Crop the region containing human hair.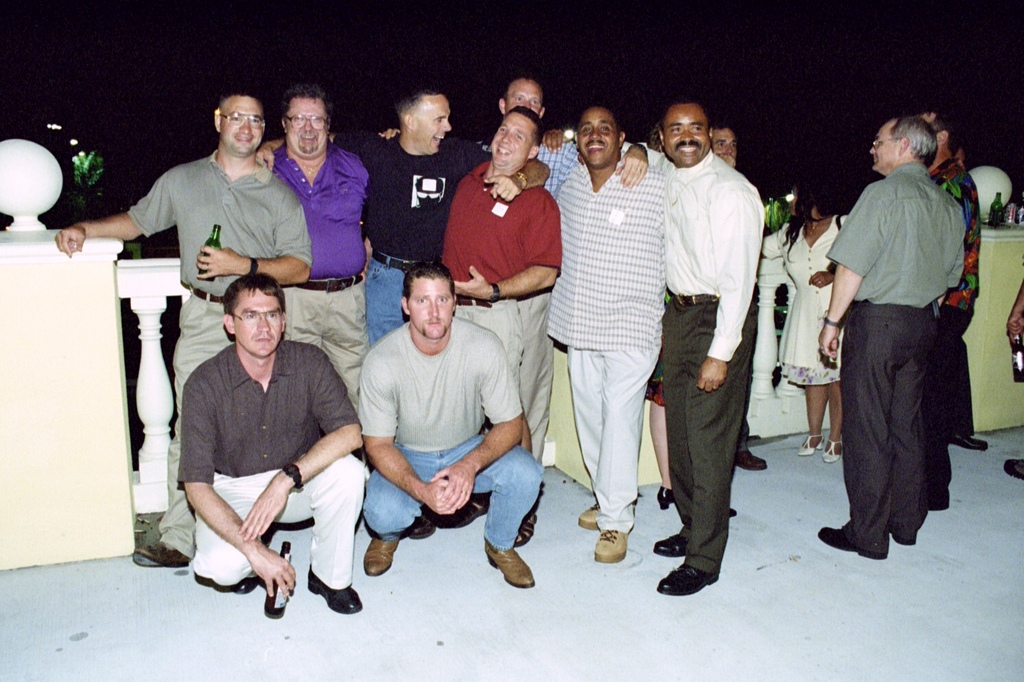
Crop region: l=396, t=88, r=441, b=108.
